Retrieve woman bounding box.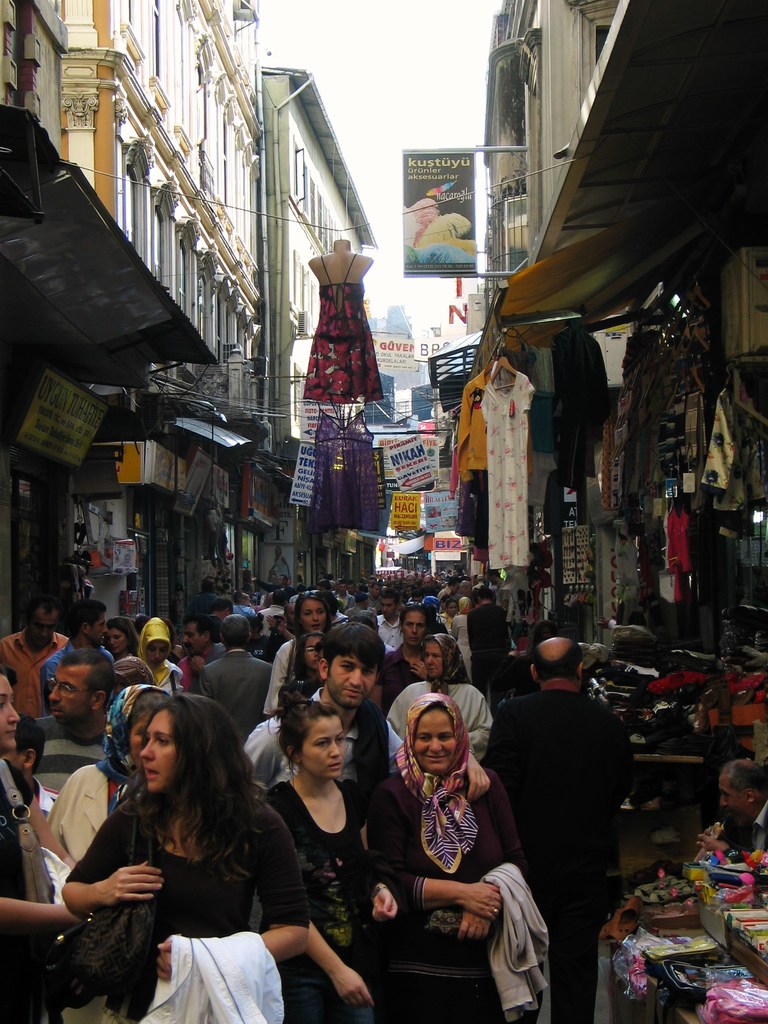
Bounding box: 0 665 83 1023.
